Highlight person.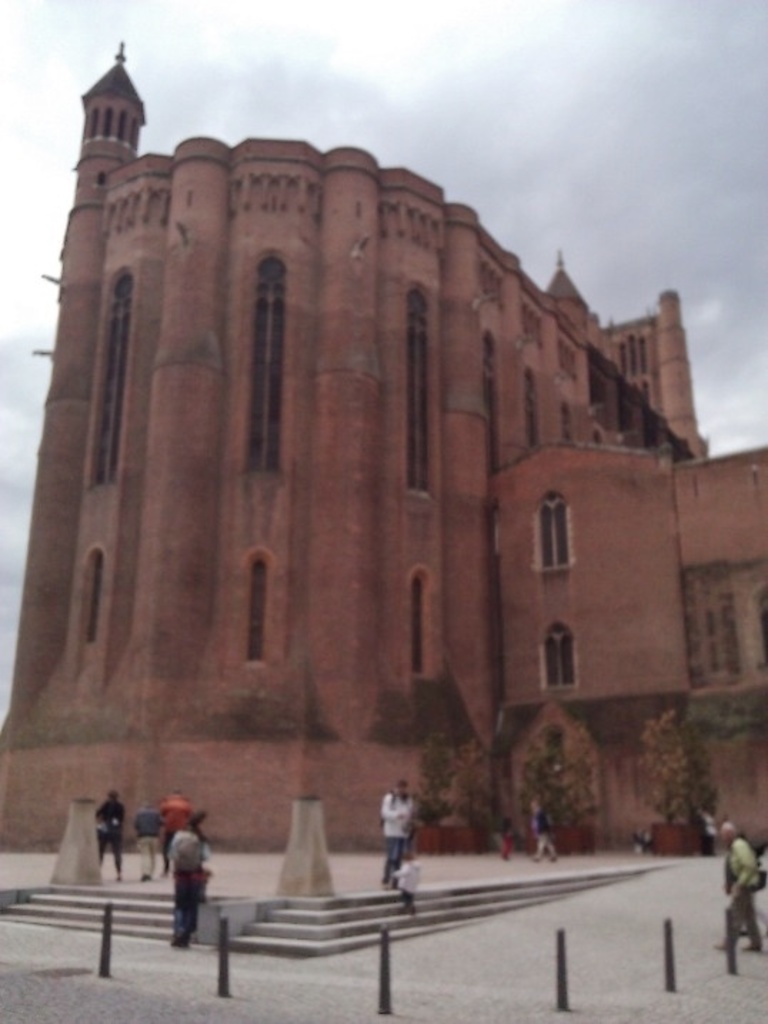
Highlighted region: Rect(527, 795, 568, 860).
